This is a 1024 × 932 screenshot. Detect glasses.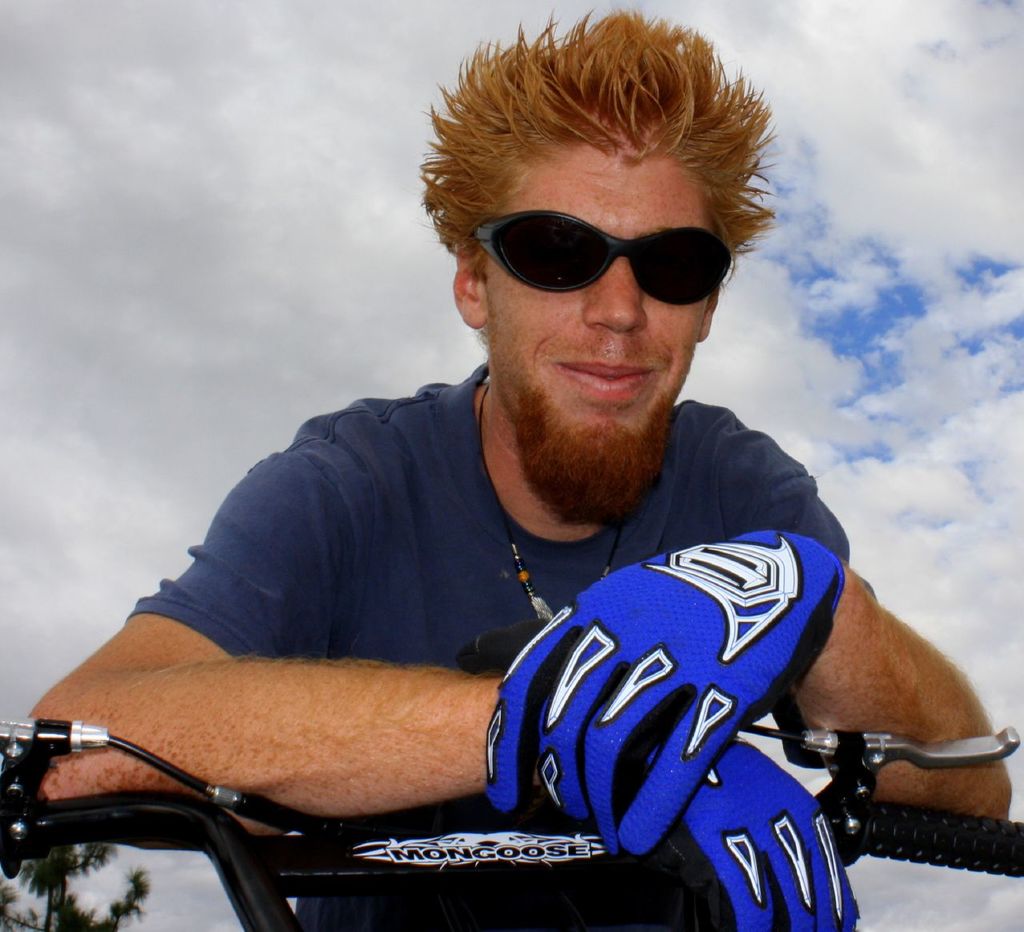
<region>470, 207, 734, 306</region>.
